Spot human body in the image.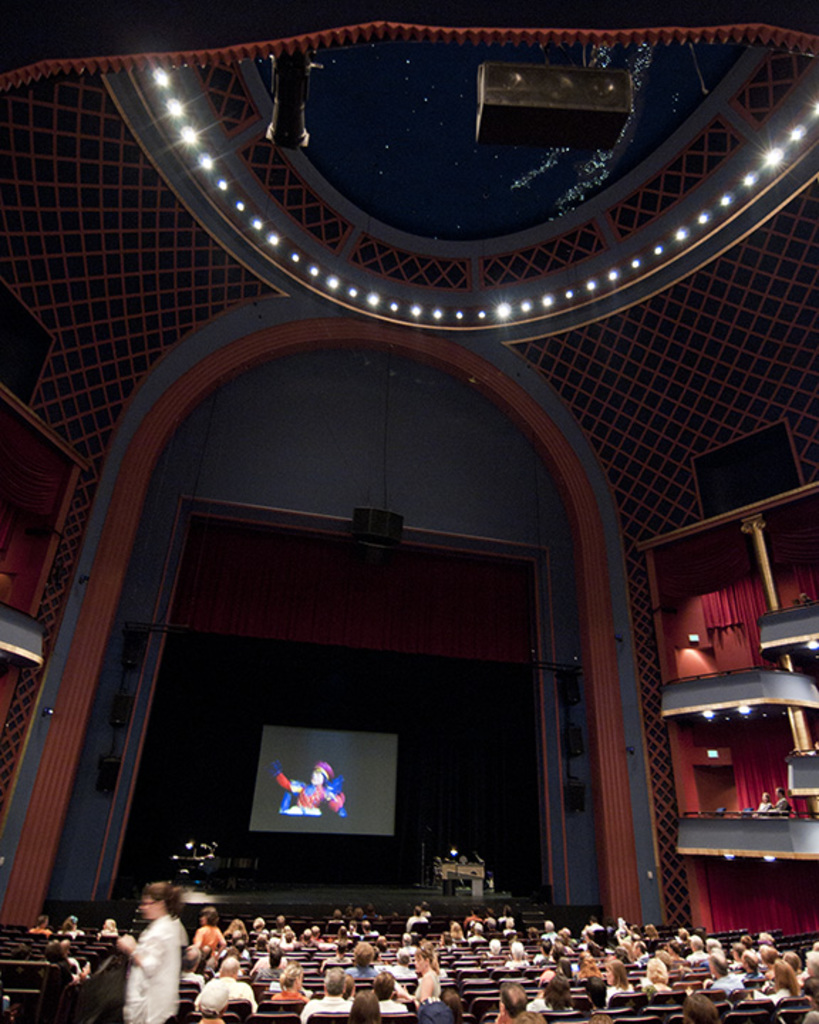
human body found at (left=26, top=929, right=53, bottom=937).
